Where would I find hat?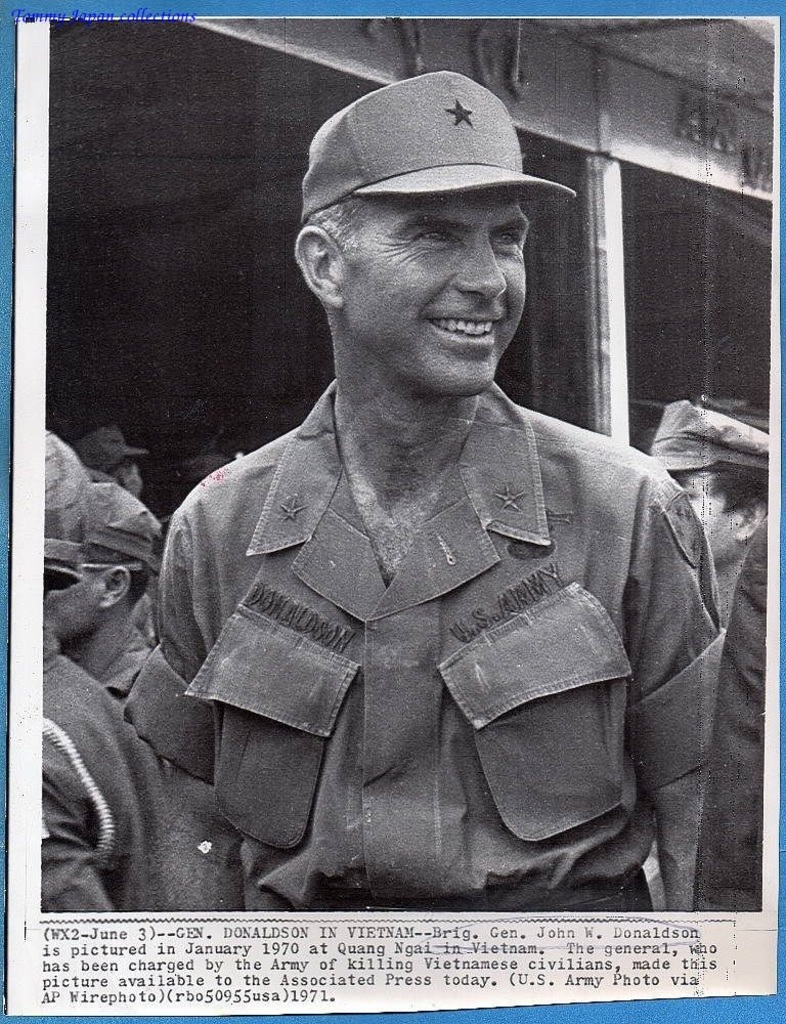
At crop(85, 481, 162, 575).
